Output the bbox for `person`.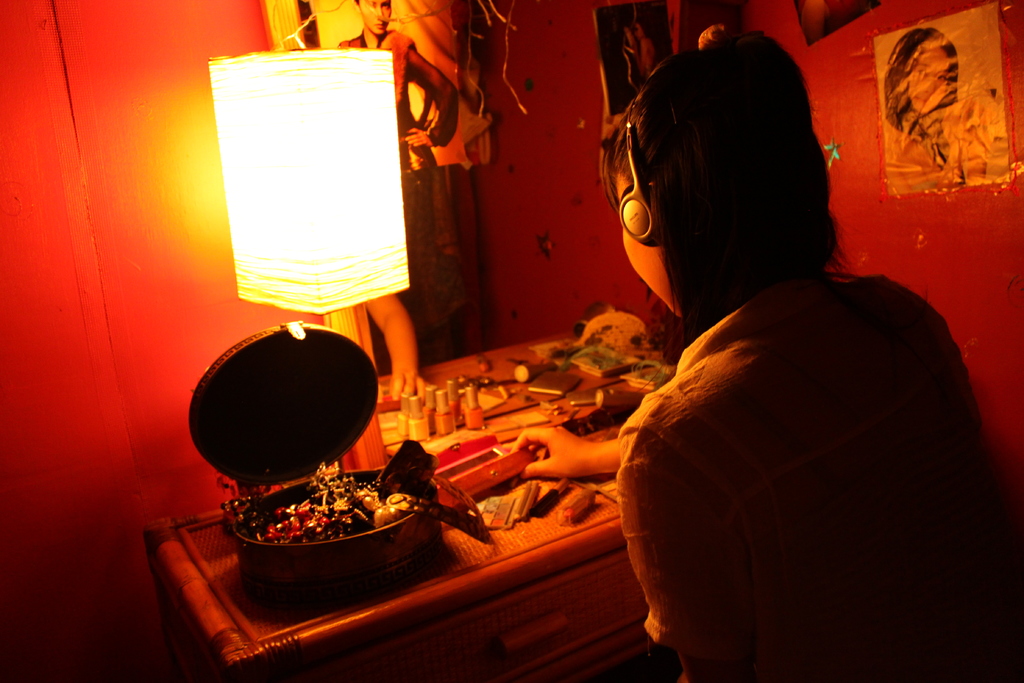
bbox(330, 0, 452, 173).
